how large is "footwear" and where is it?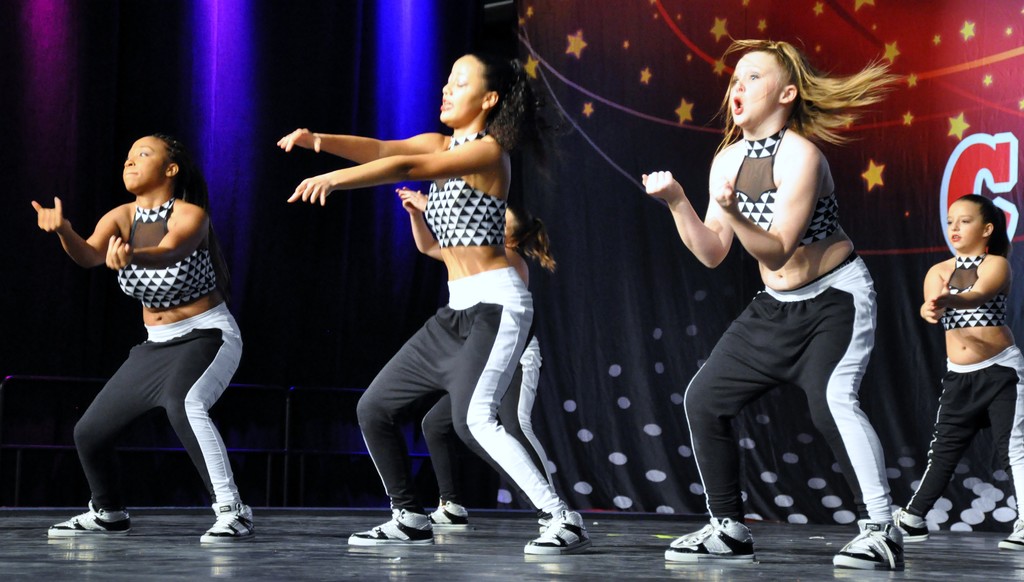
Bounding box: bbox=(47, 506, 134, 535).
